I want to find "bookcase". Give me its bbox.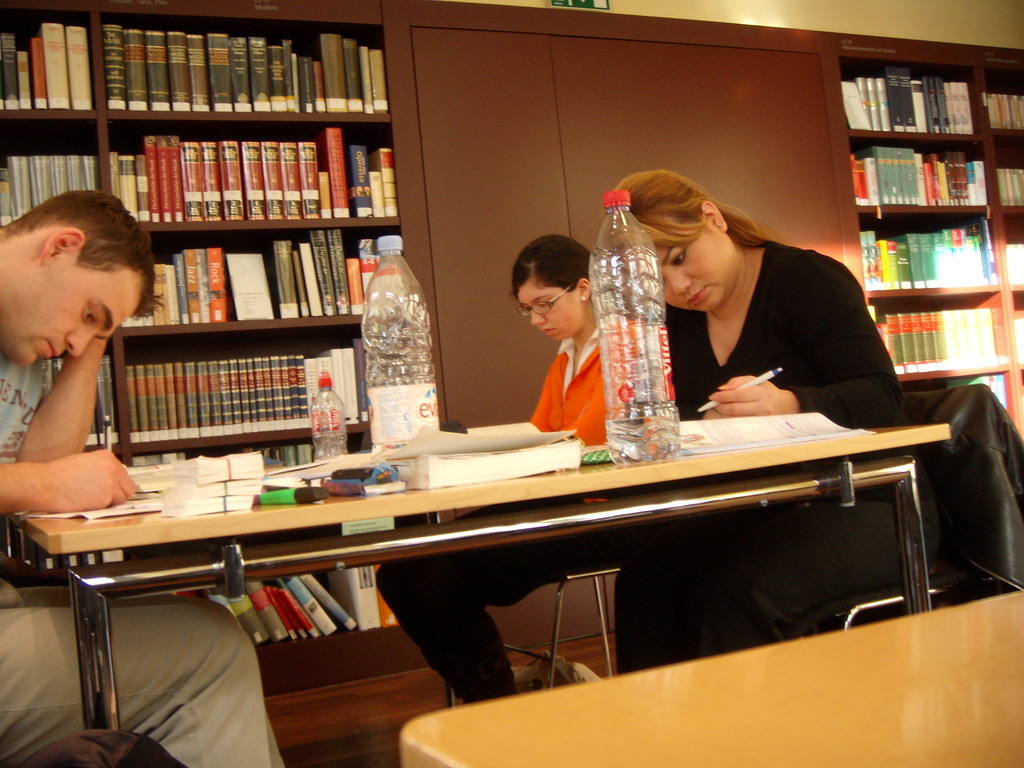
(left=47, top=43, right=393, bottom=497).
